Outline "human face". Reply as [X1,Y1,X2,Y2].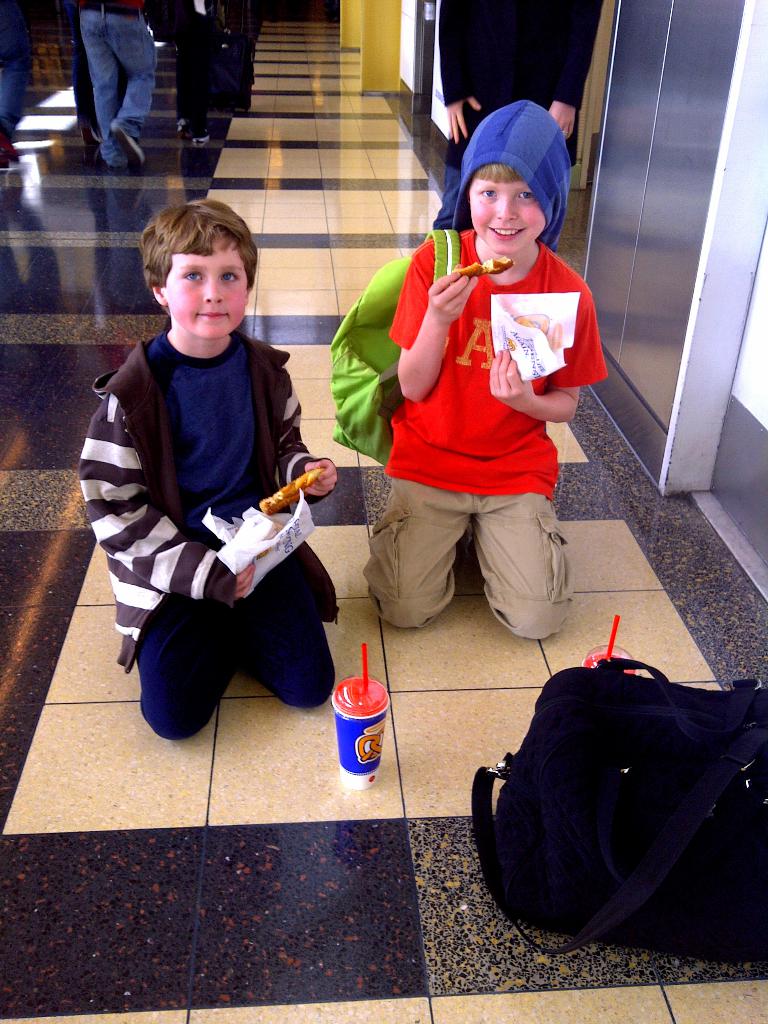
[472,173,546,257].
